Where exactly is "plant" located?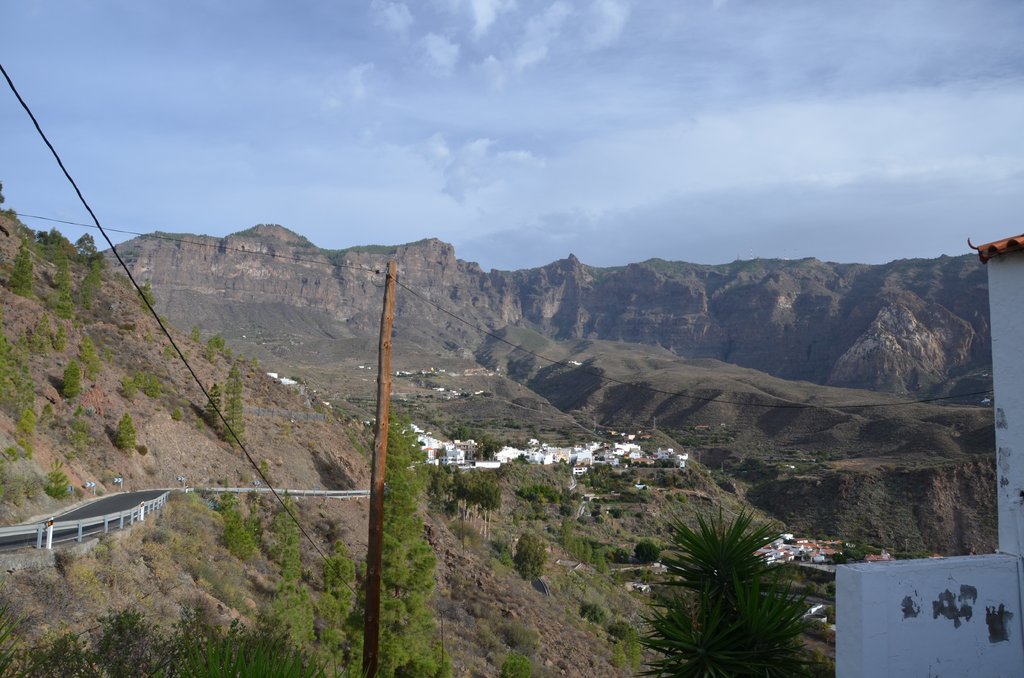
Its bounding box is <box>512,478,566,512</box>.
